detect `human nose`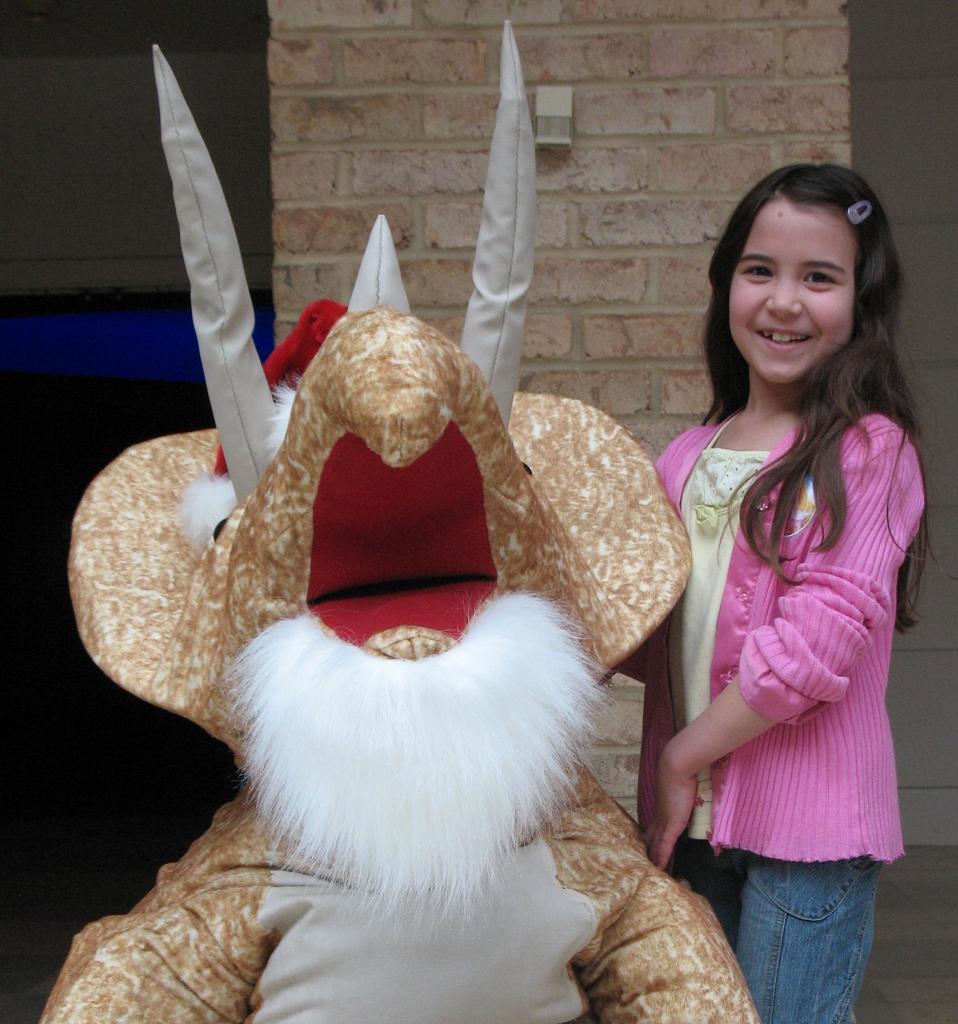
rect(767, 273, 802, 319)
